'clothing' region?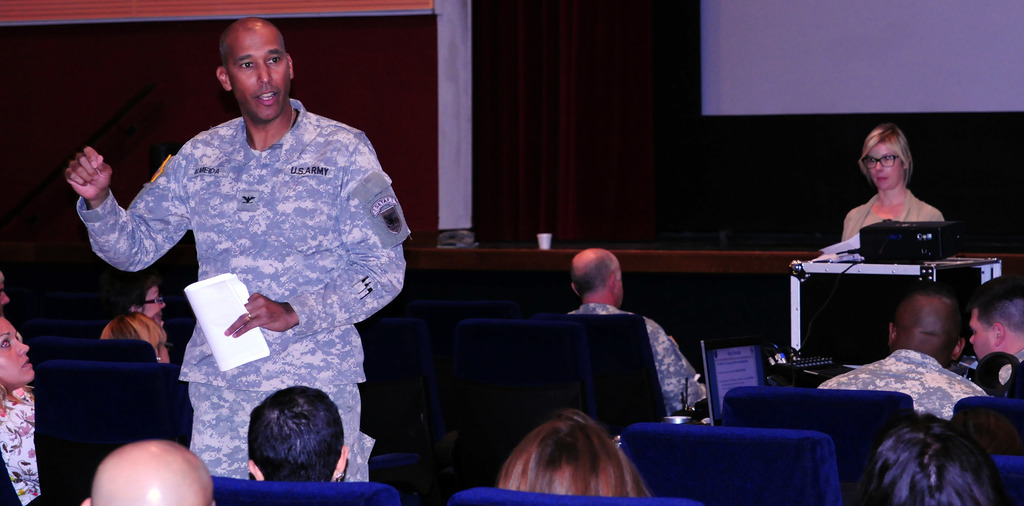
[left=79, top=90, right=409, bottom=444]
